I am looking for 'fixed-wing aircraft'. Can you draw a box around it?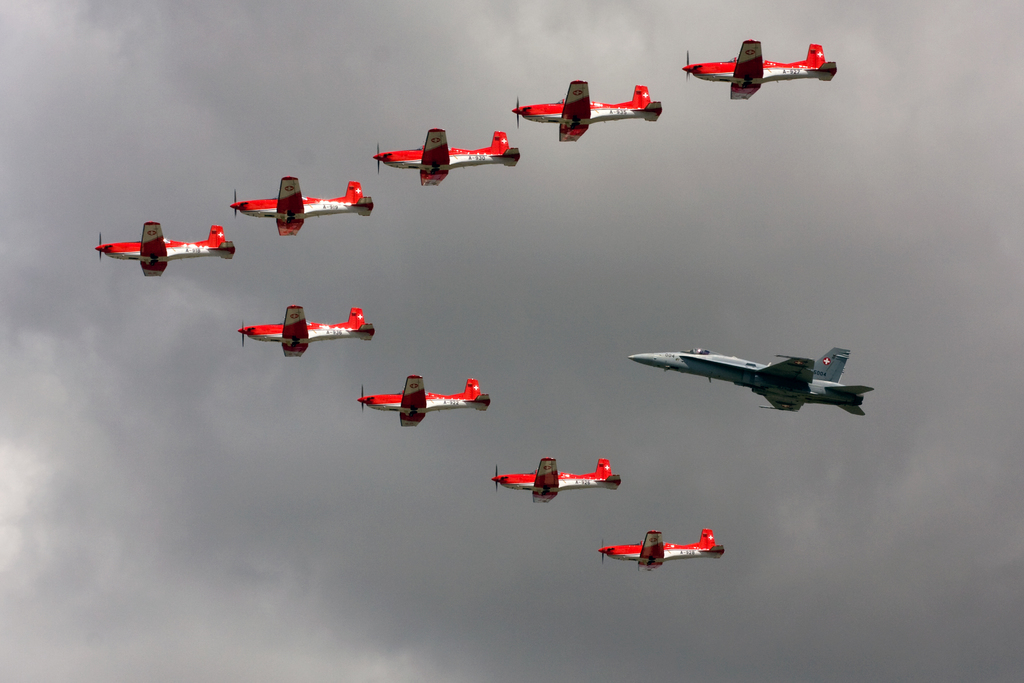
Sure, the bounding box is x1=624 y1=343 x2=871 y2=413.
